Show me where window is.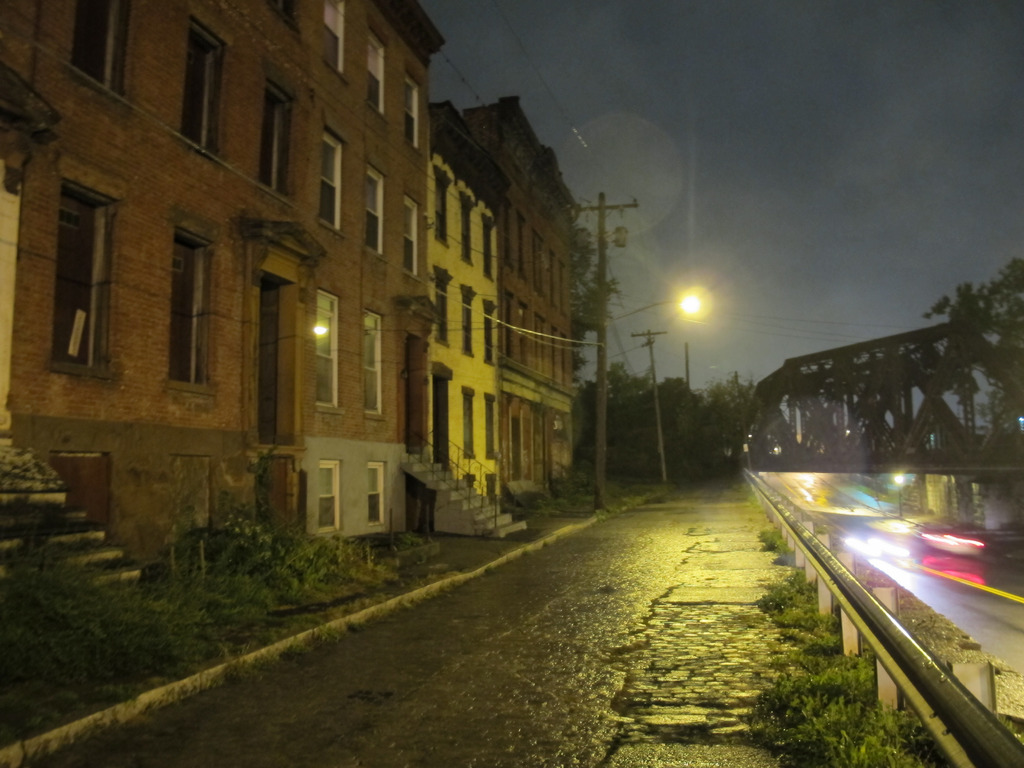
window is at locate(407, 70, 422, 149).
